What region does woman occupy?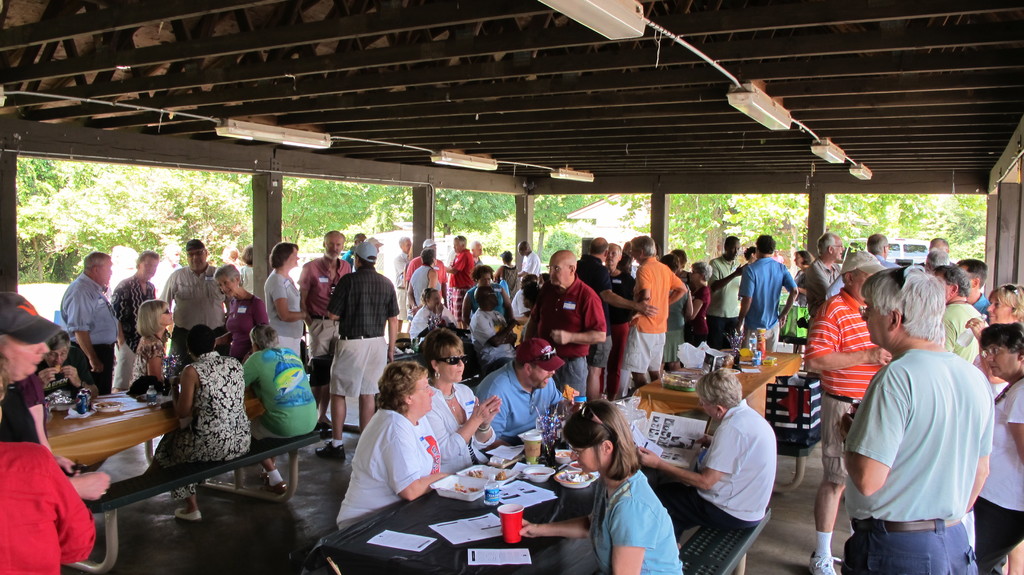
(963,282,1023,398).
